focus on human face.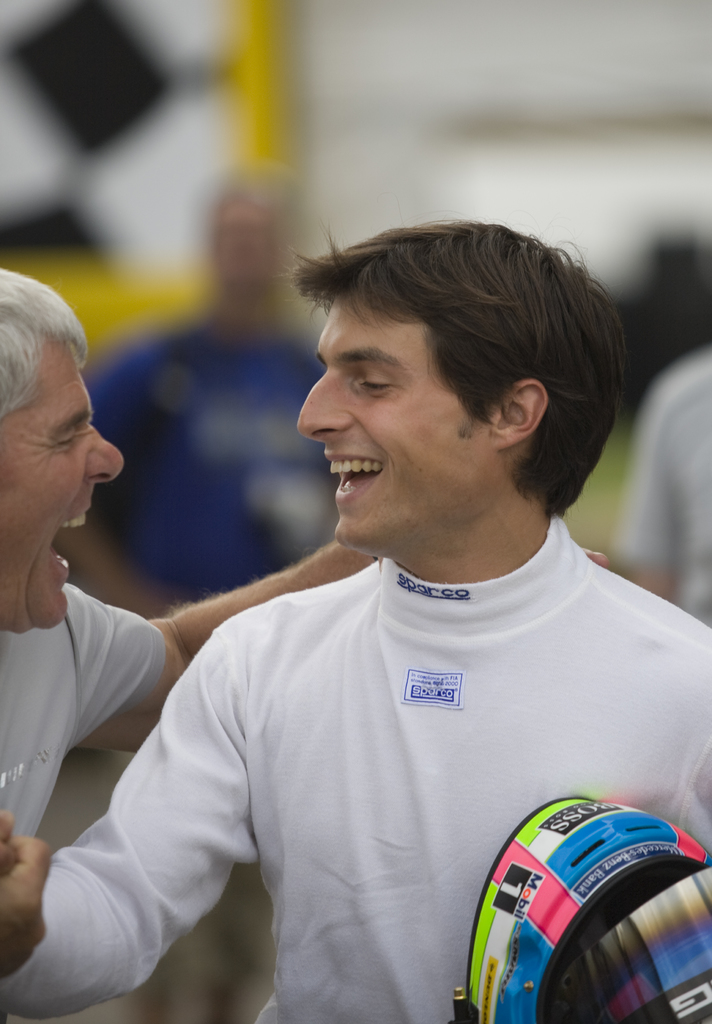
Focused at 0/340/133/625.
